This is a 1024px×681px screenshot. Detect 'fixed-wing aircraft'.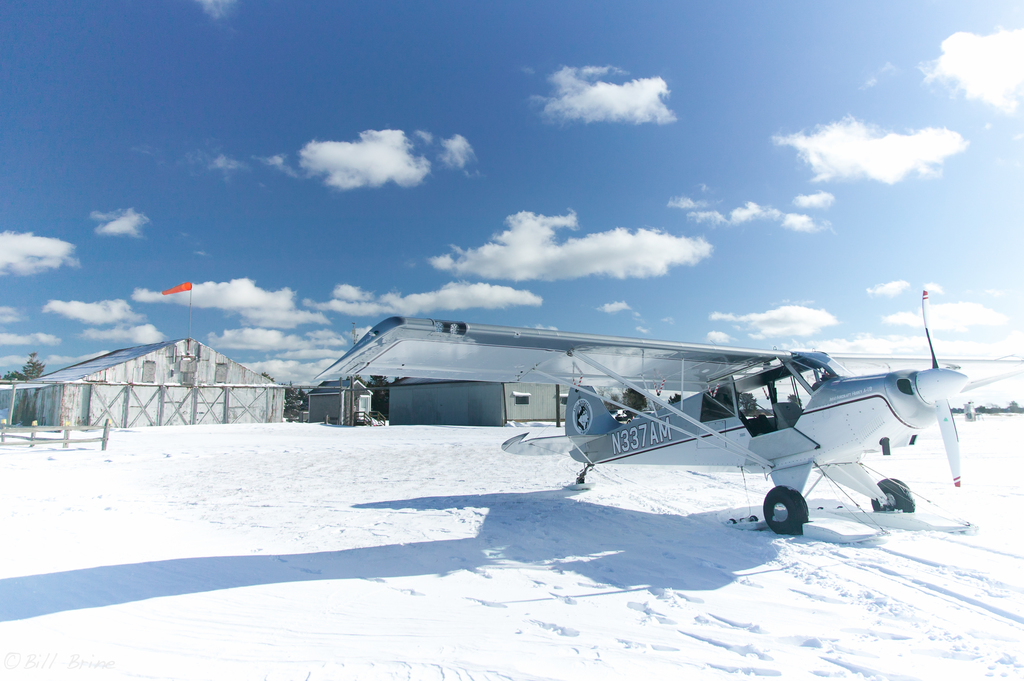
[left=311, top=286, right=1023, bottom=534].
